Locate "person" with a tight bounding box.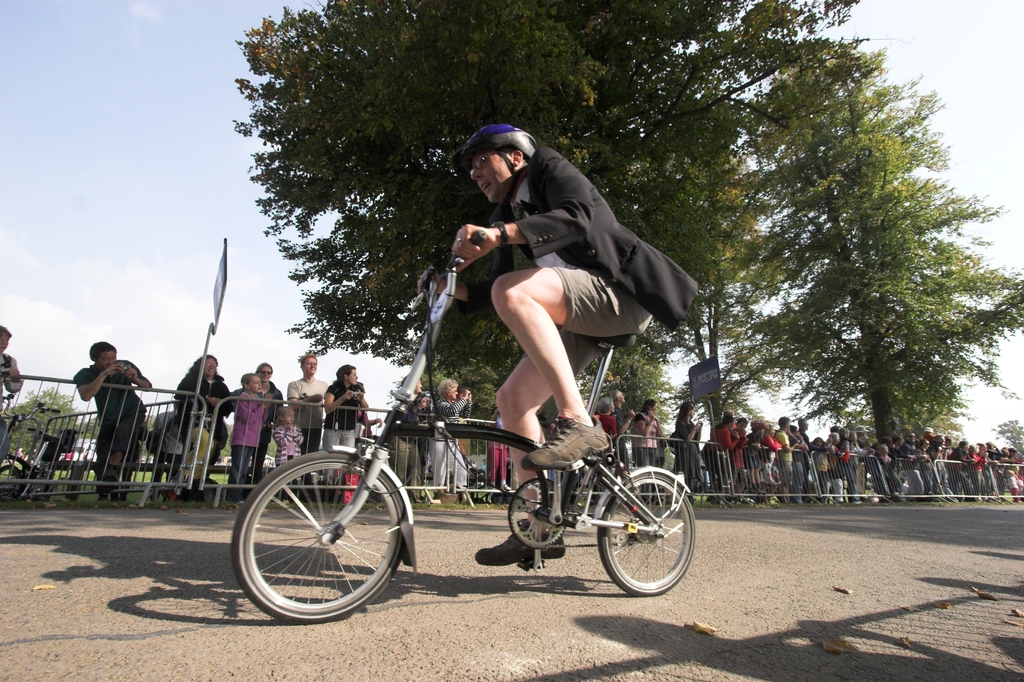
[x1=228, y1=358, x2=287, y2=496].
